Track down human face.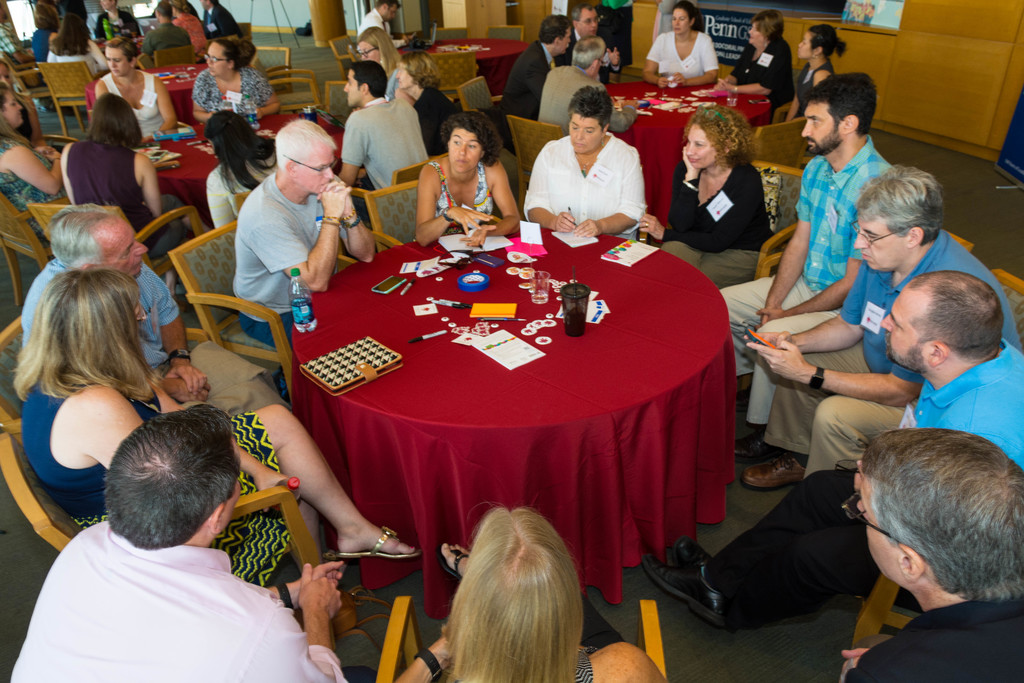
Tracked to [left=106, top=46, right=132, bottom=76].
